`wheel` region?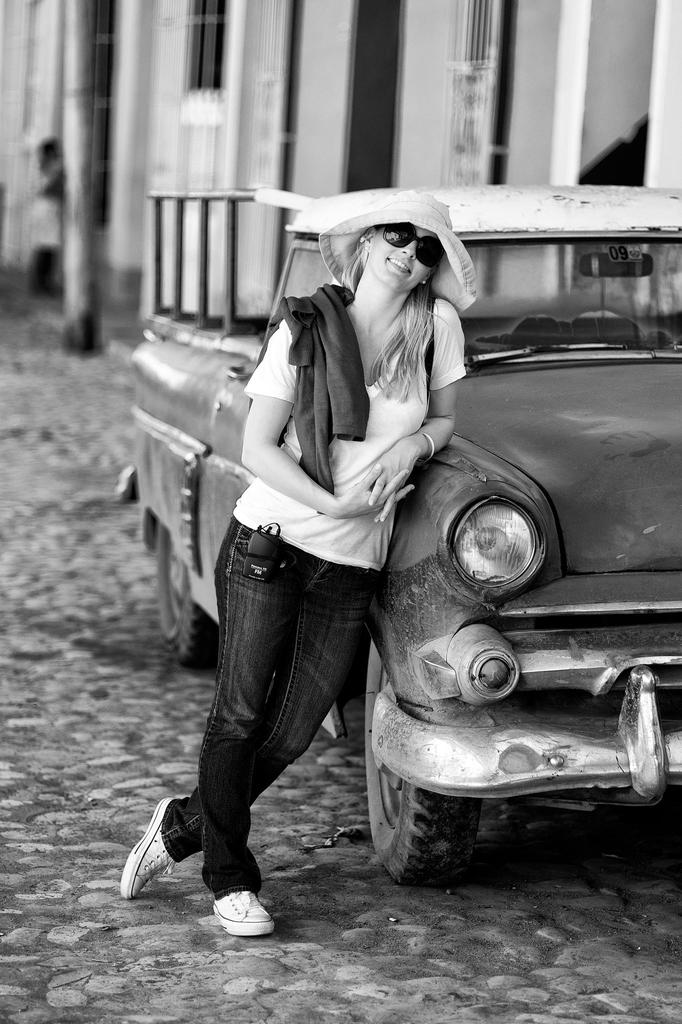
BBox(377, 760, 494, 886)
